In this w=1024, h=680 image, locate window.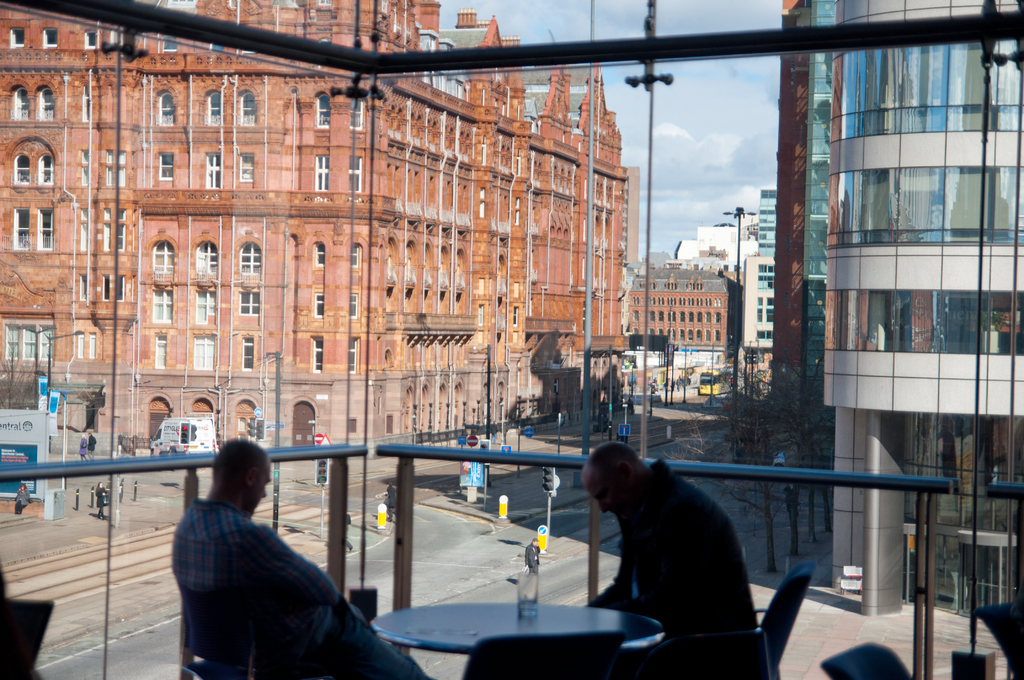
Bounding box: 315/239/325/266.
